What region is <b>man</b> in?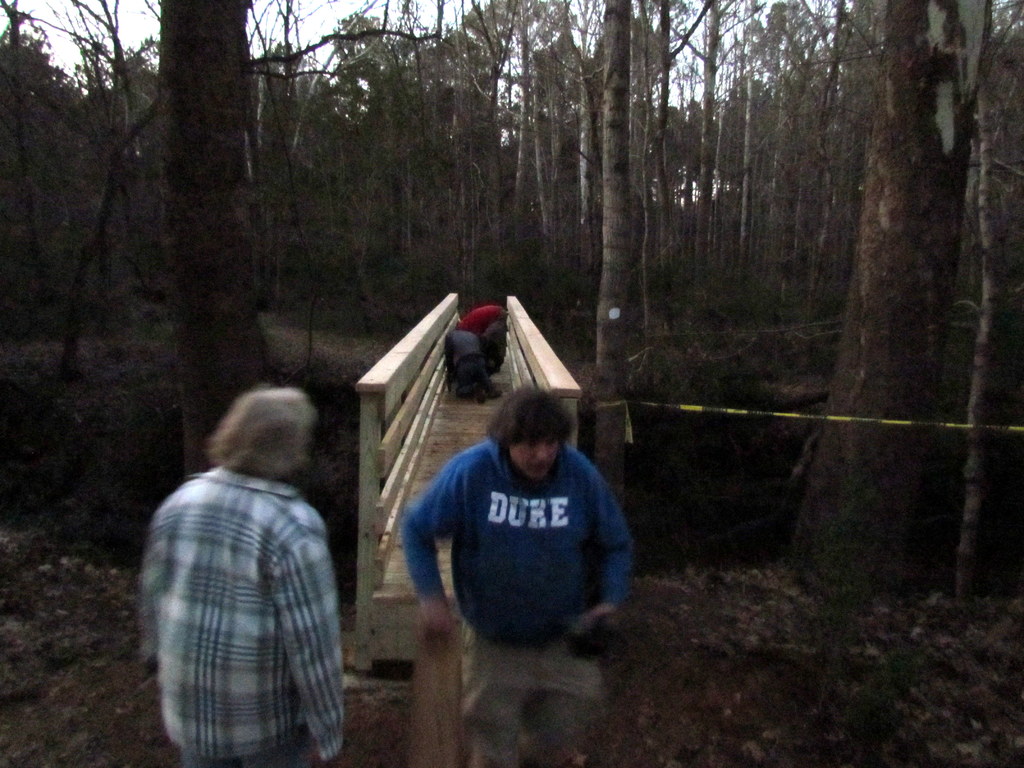
locate(378, 365, 649, 710).
